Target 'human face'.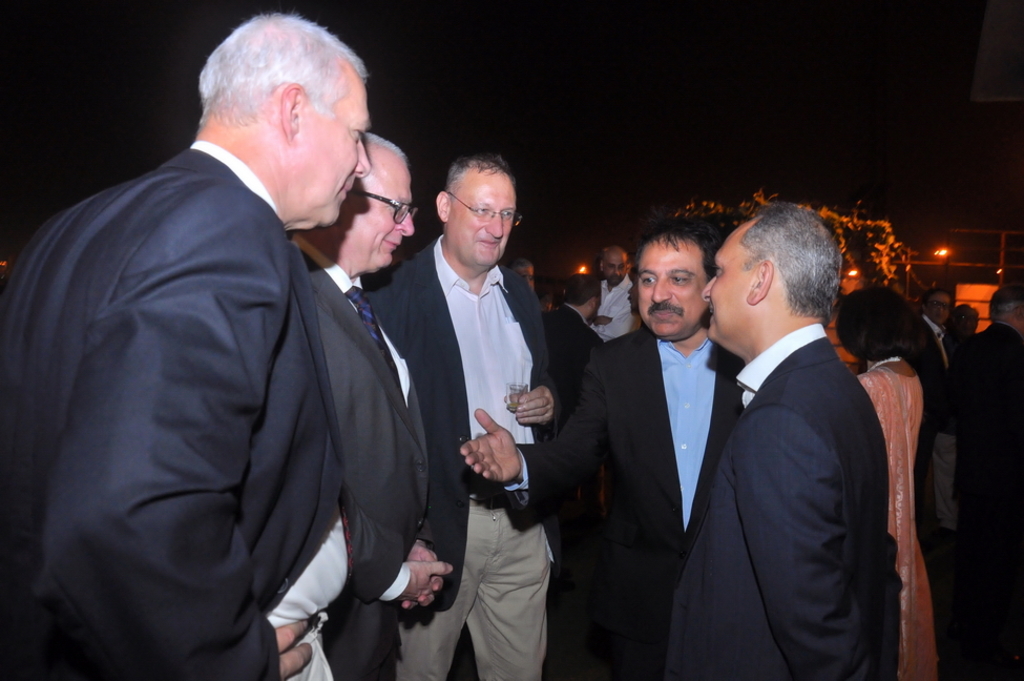
Target region: (x1=606, y1=253, x2=629, y2=283).
